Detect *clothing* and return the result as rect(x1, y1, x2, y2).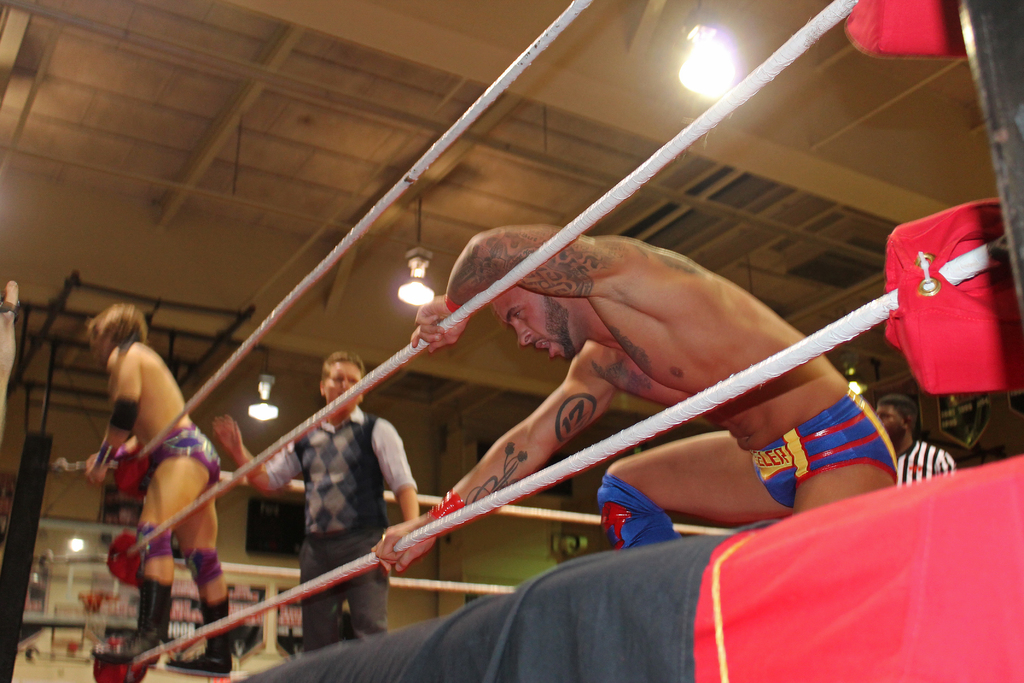
rect(743, 375, 895, 512).
